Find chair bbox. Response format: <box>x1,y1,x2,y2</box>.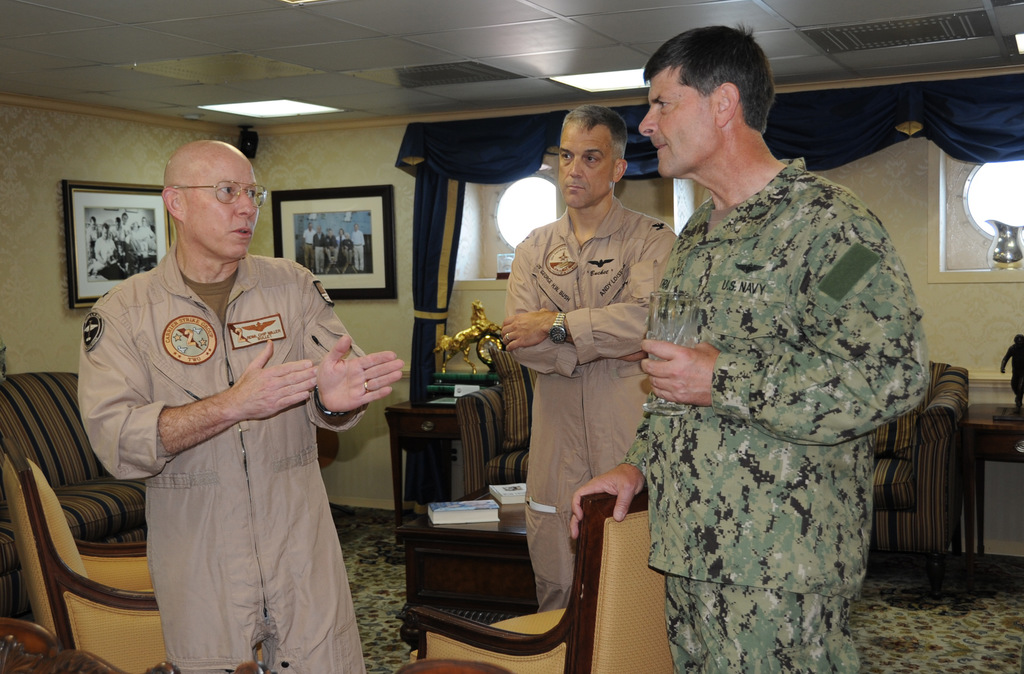
<box>398,487,677,673</box>.
